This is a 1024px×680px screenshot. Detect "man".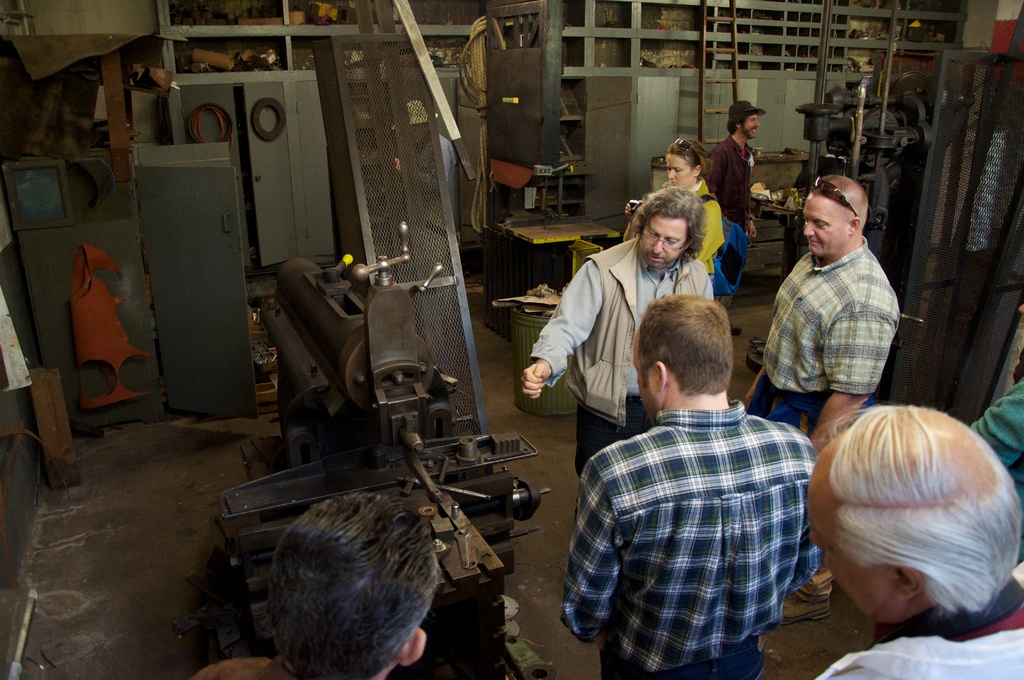
pyautogui.locateOnScreen(805, 388, 1023, 679).
